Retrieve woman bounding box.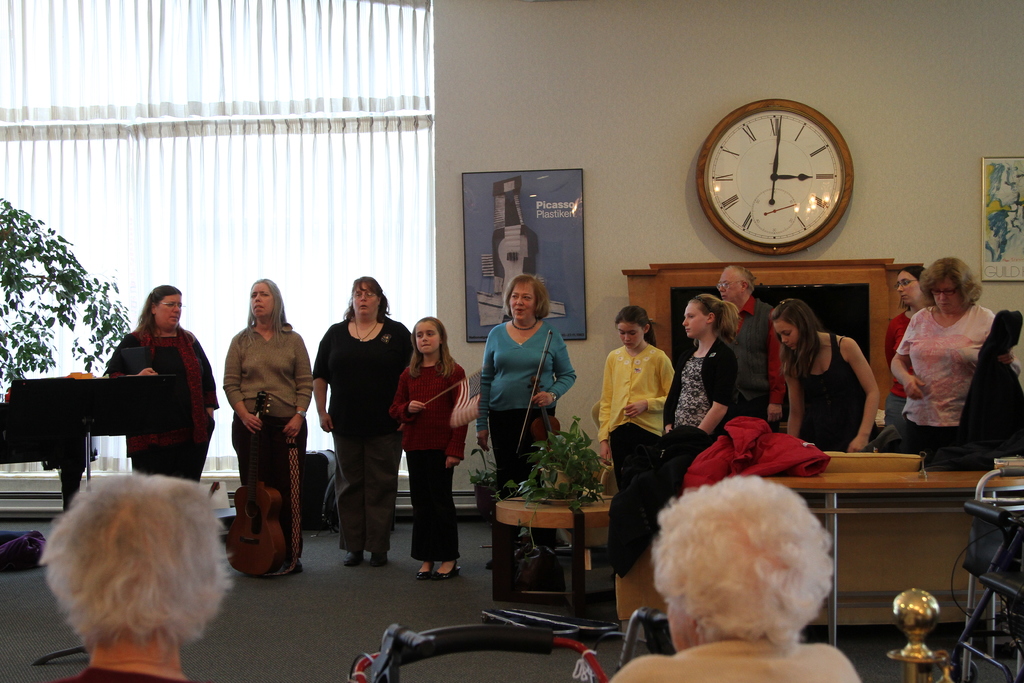
Bounding box: 774, 300, 877, 453.
